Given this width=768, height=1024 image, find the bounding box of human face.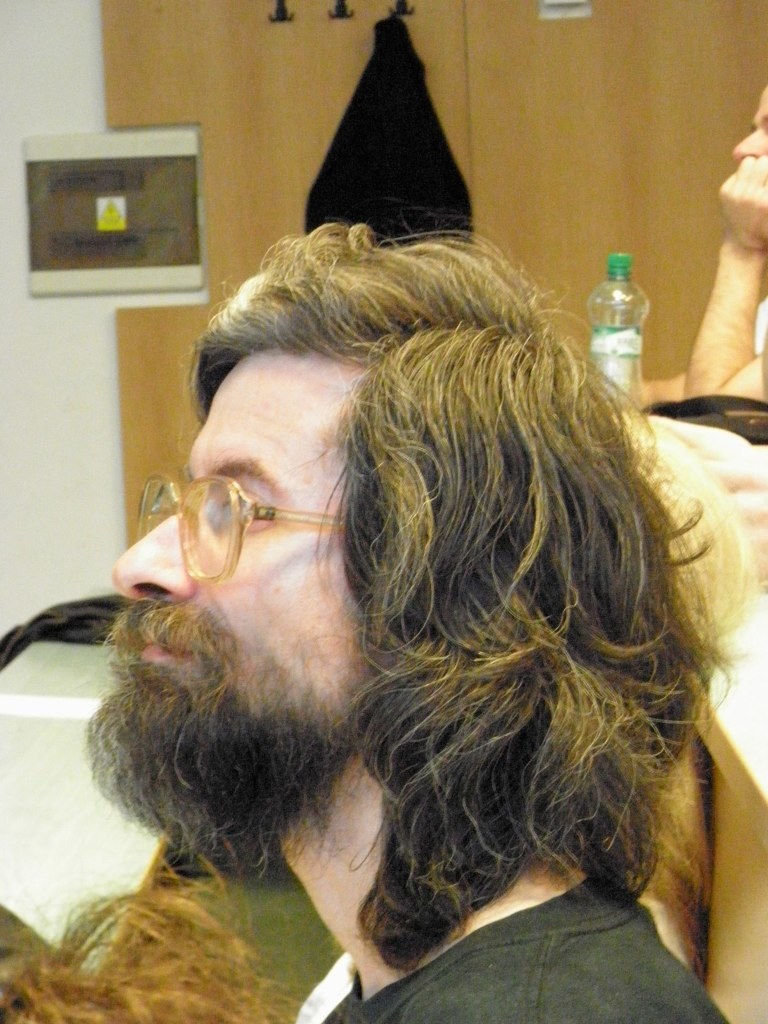
[98,334,362,745].
